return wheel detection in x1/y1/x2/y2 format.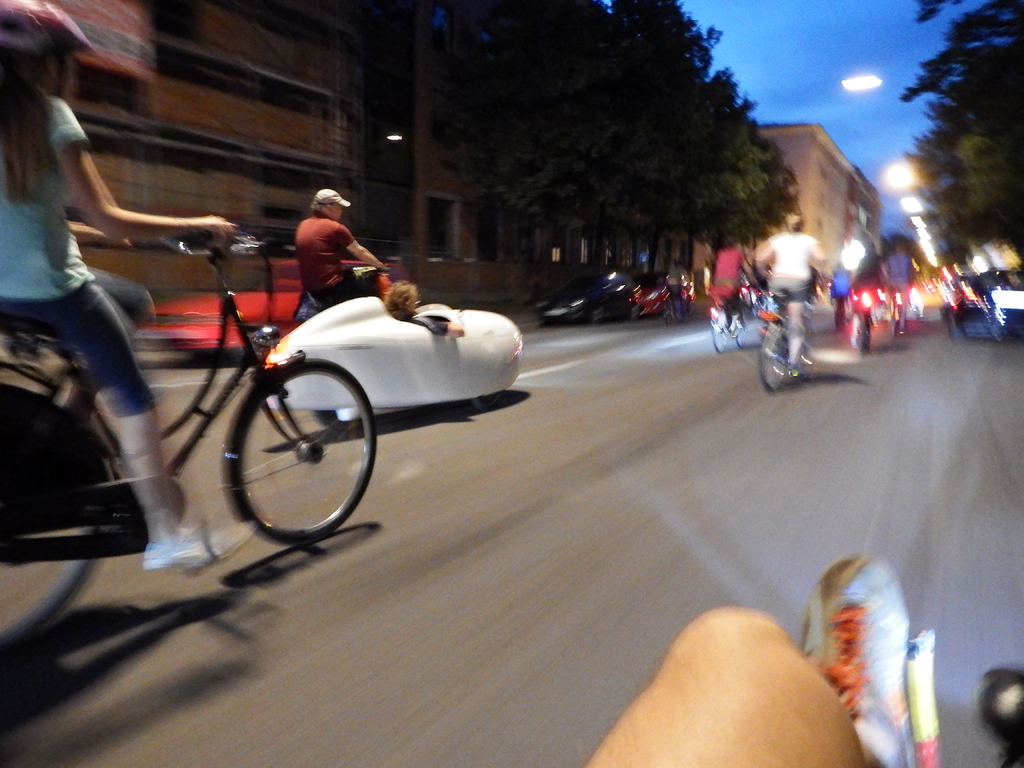
468/394/499/413.
